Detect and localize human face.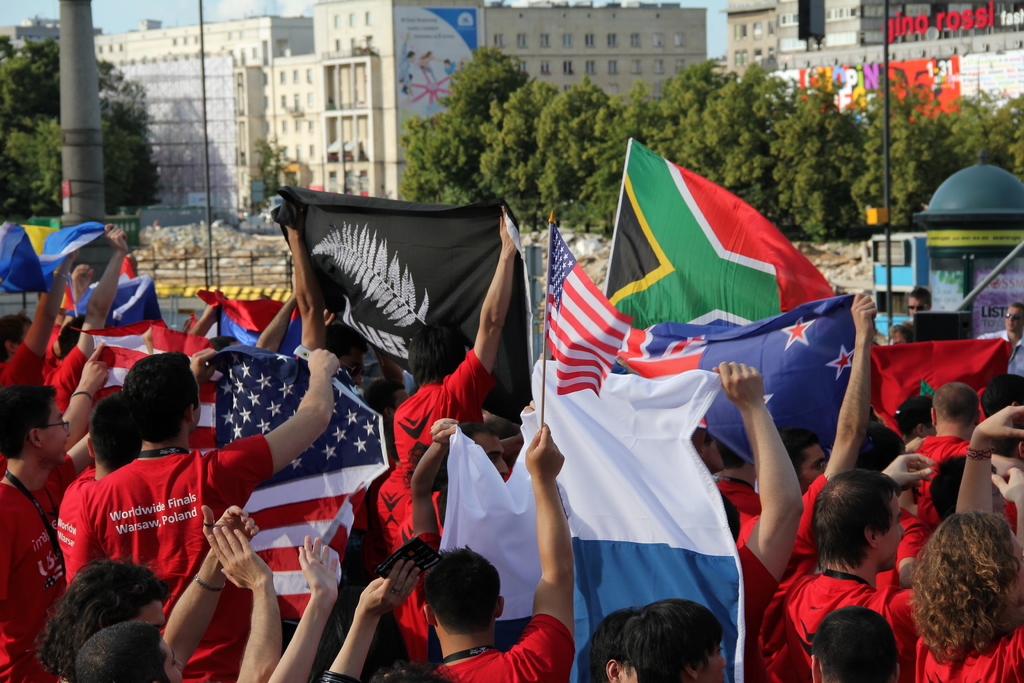
Localized at (909,298,928,315).
